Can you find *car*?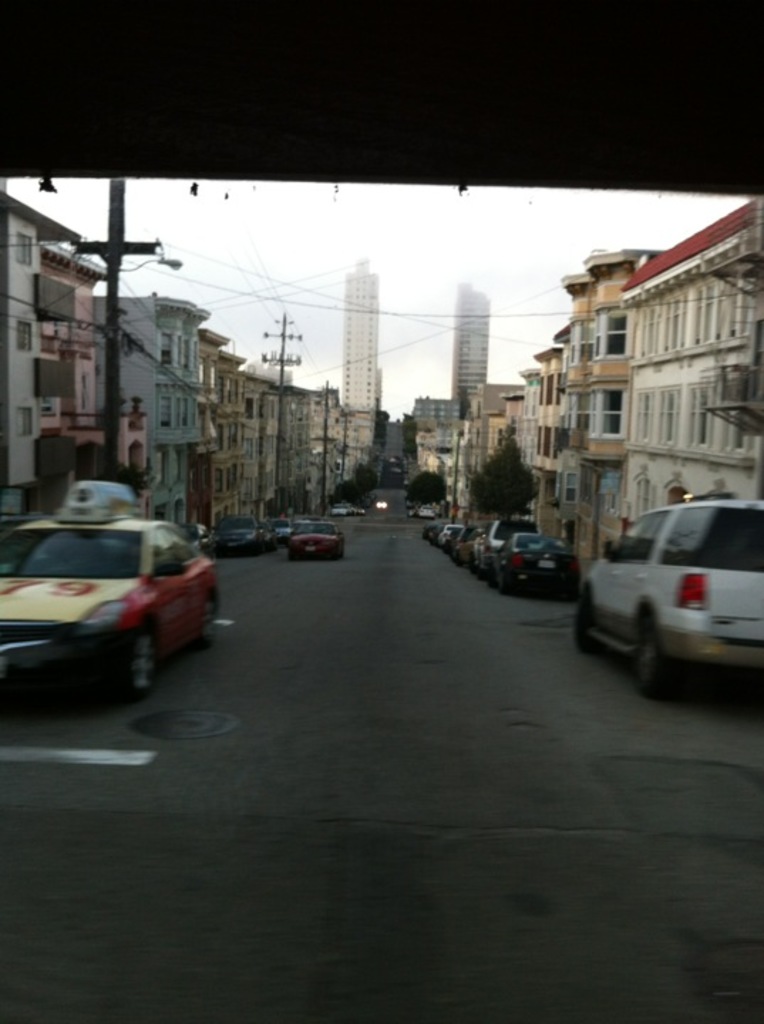
Yes, bounding box: [572, 506, 763, 695].
